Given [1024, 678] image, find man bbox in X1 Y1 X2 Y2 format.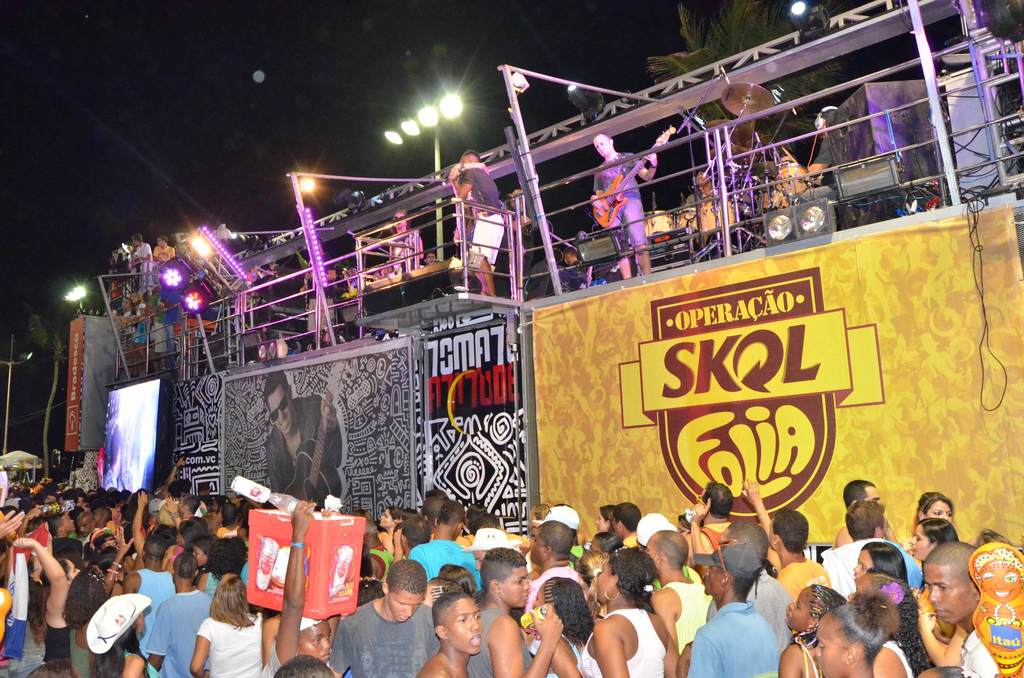
155 482 184 523.
